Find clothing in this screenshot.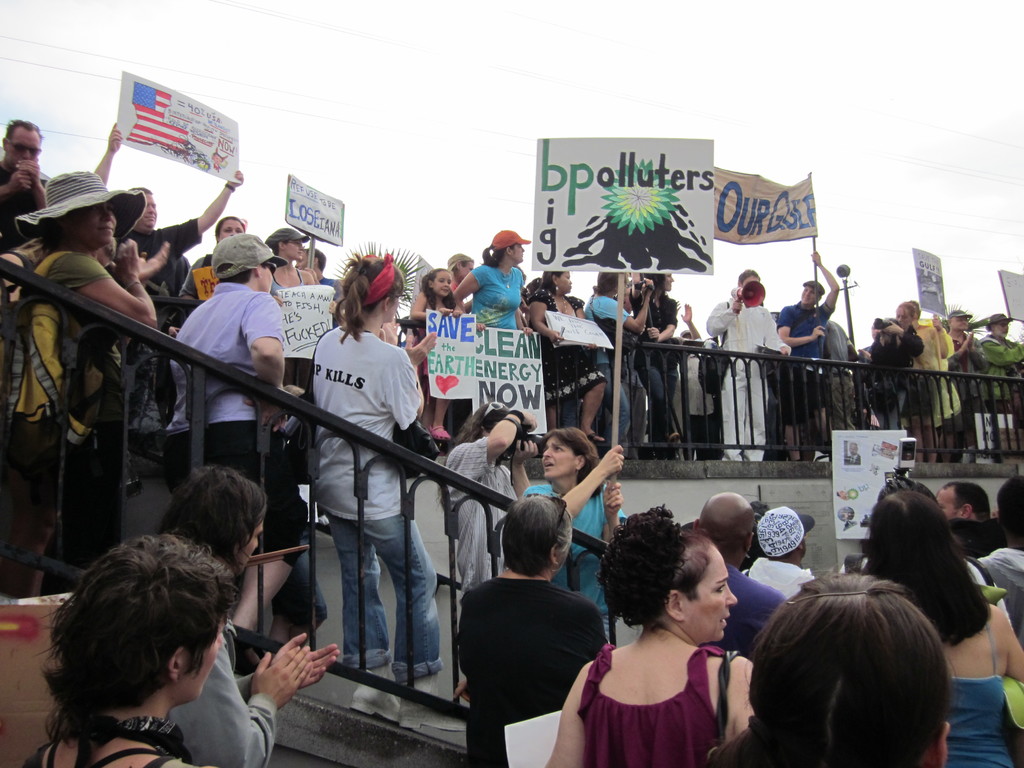
The bounding box for clothing is locate(469, 262, 525, 340).
